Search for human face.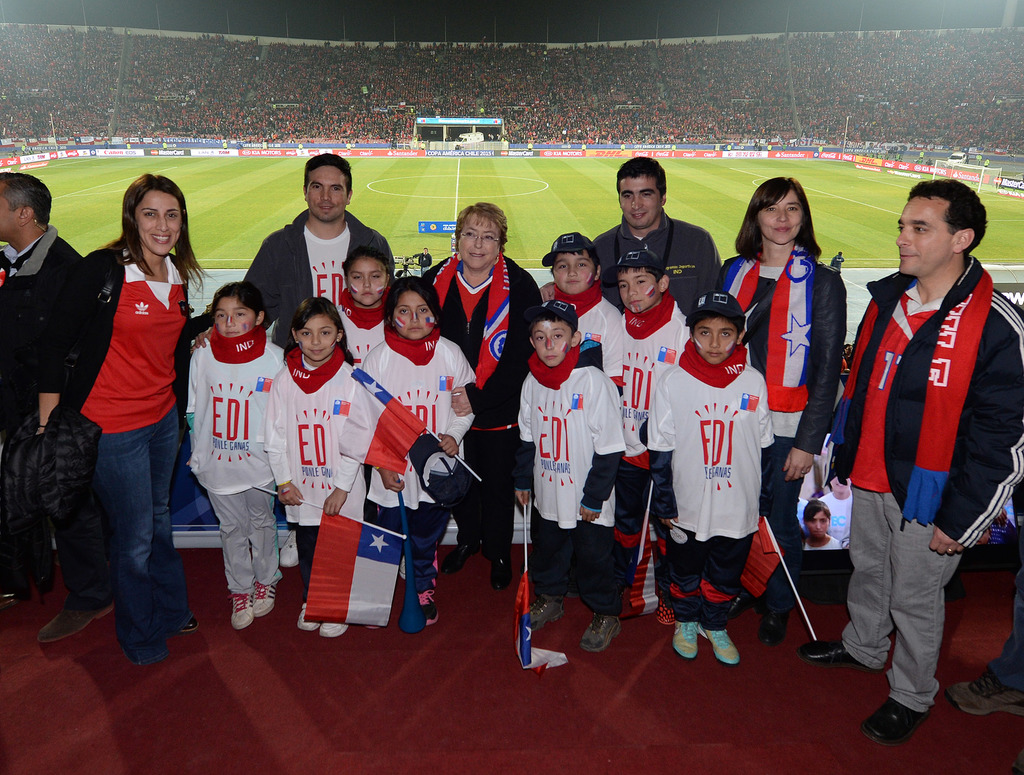
Found at BBox(546, 248, 598, 295).
